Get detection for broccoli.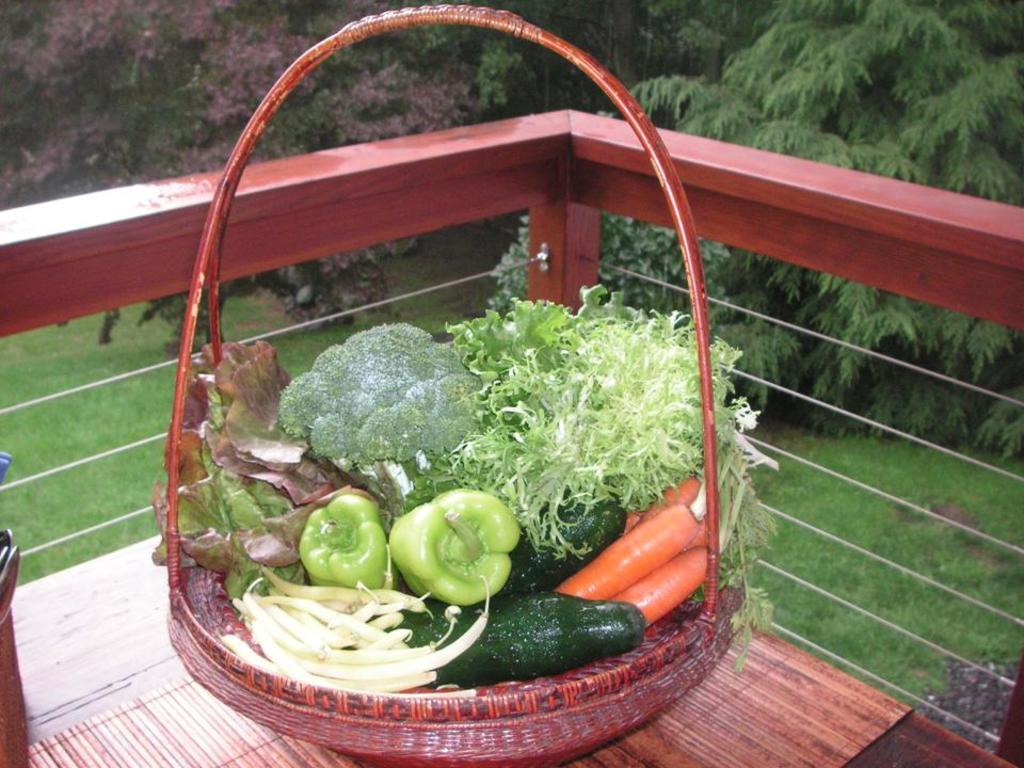
Detection: box(277, 322, 482, 491).
